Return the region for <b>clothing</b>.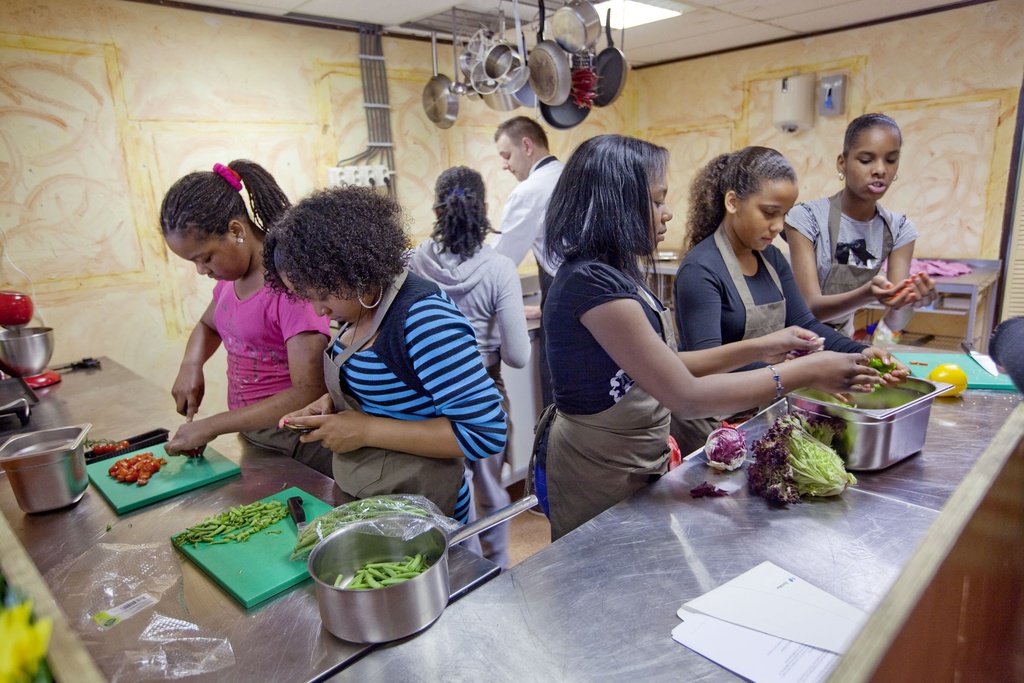
left=673, top=219, right=871, bottom=431.
